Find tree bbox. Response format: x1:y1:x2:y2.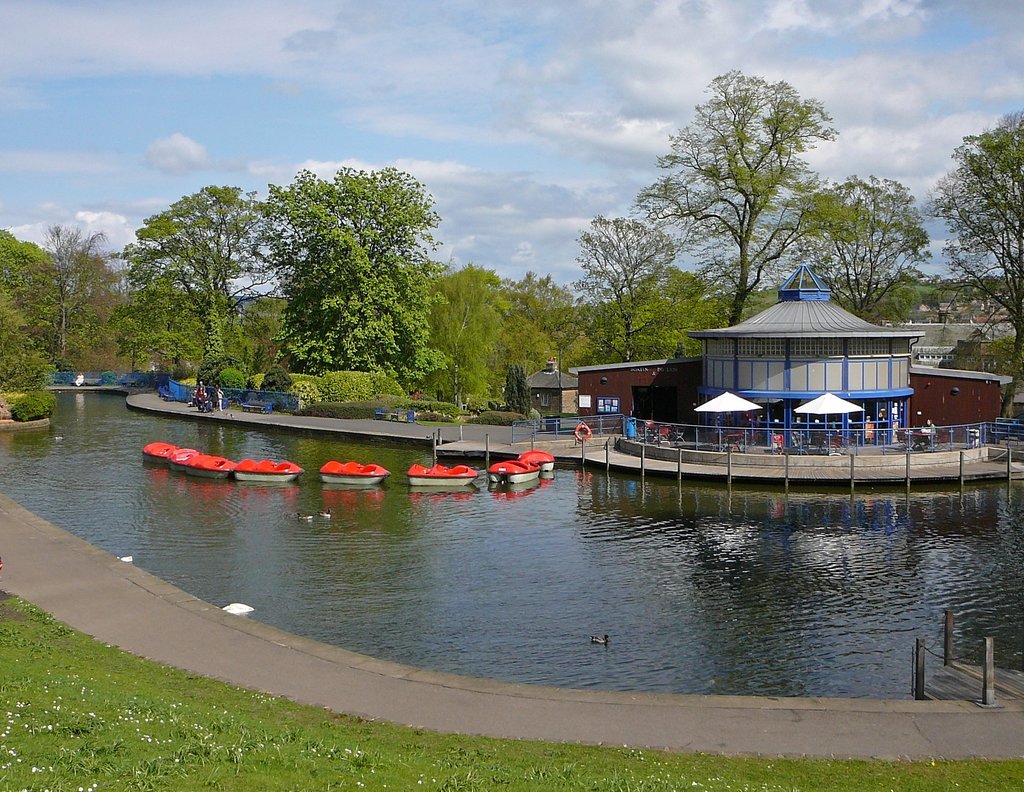
252:161:447:378.
